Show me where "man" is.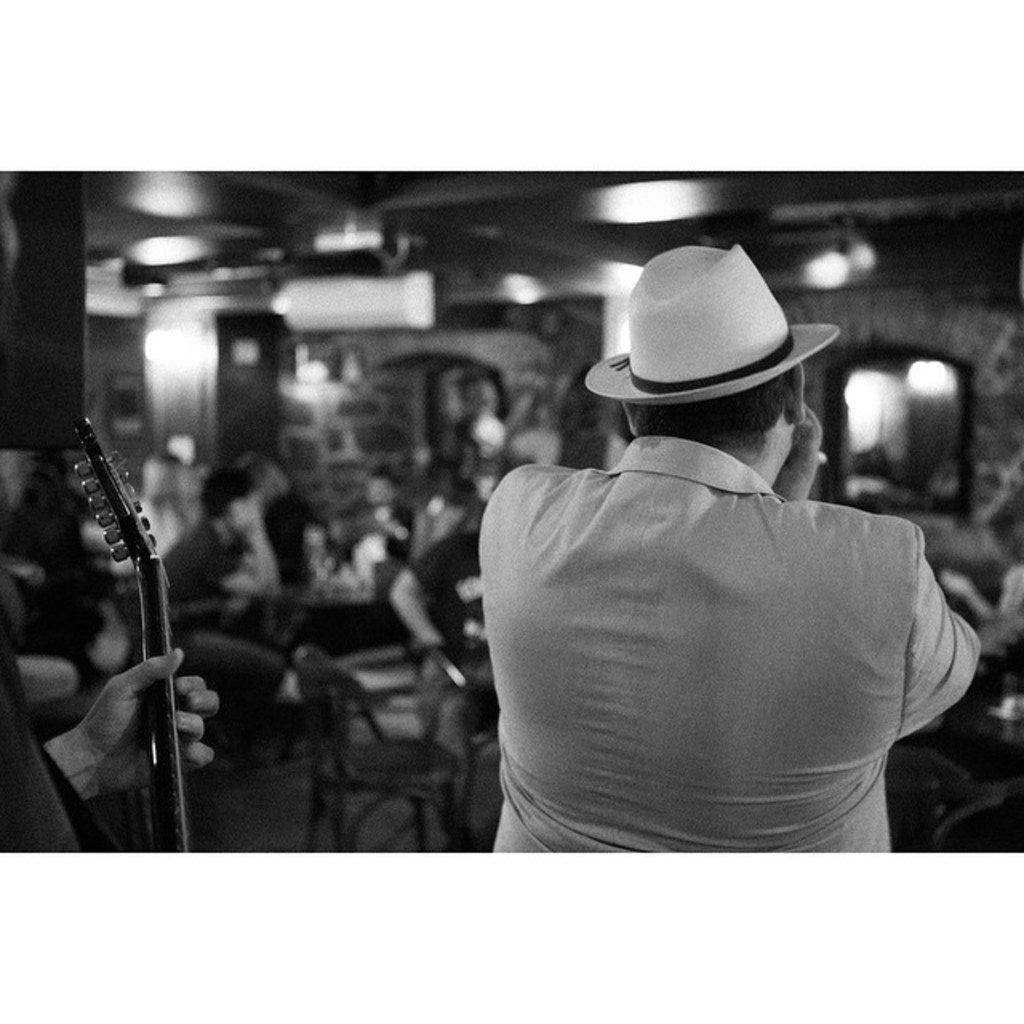
"man" is at <bbox>949, 496, 1022, 741</bbox>.
